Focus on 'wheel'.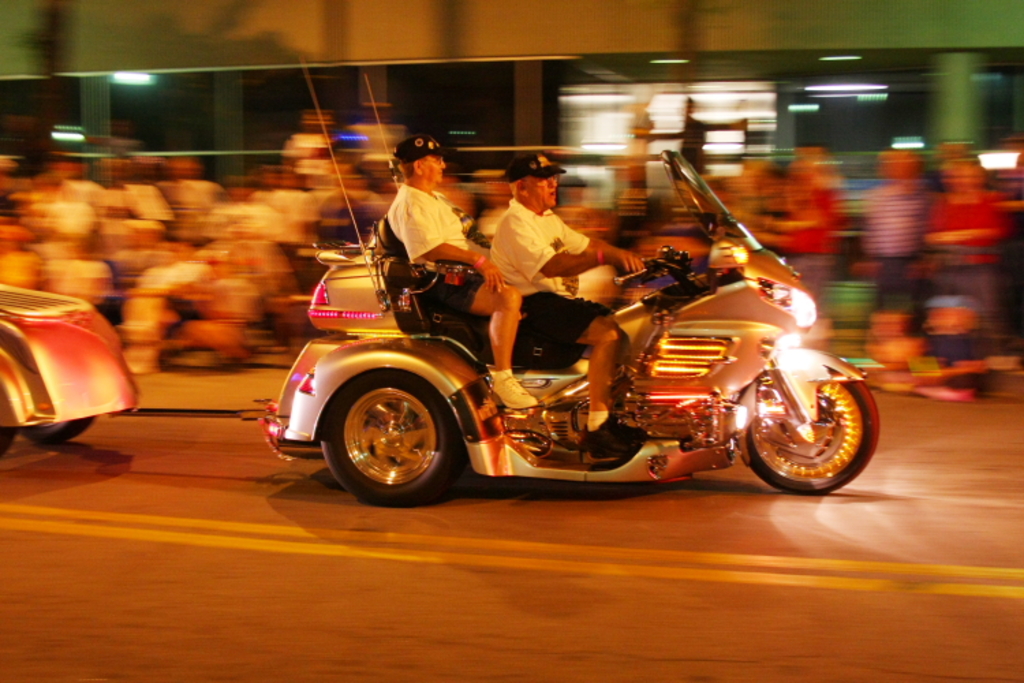
Focused at region(23, 414, 97, 444).
